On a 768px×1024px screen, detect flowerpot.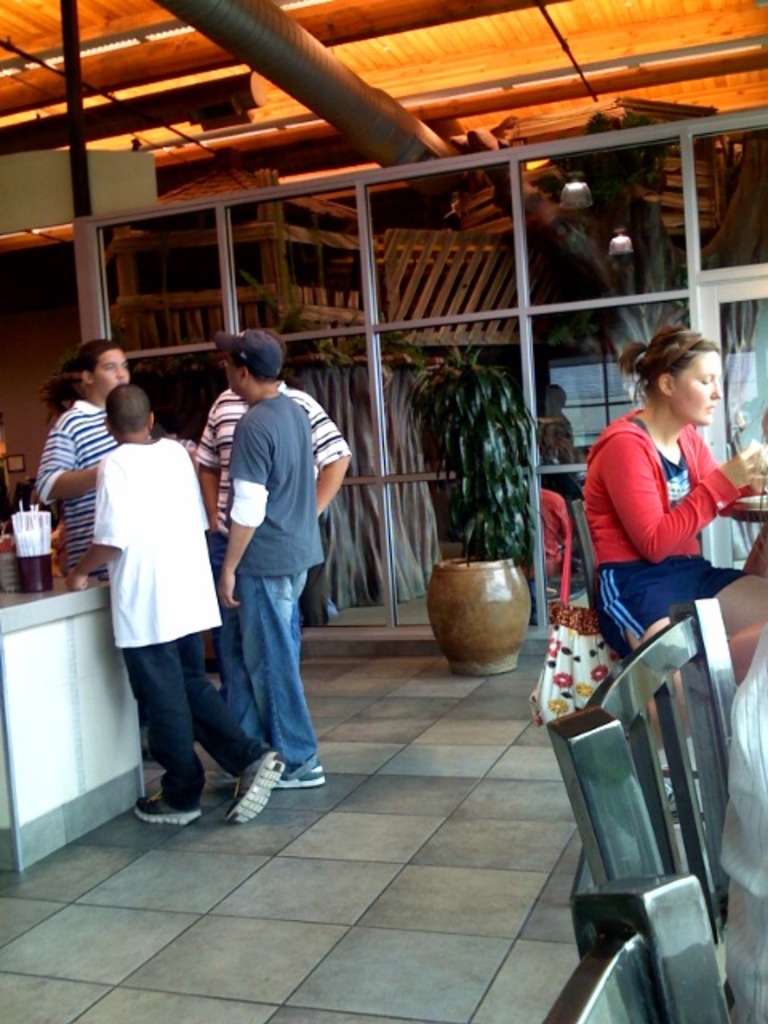
430/554/536/680.
